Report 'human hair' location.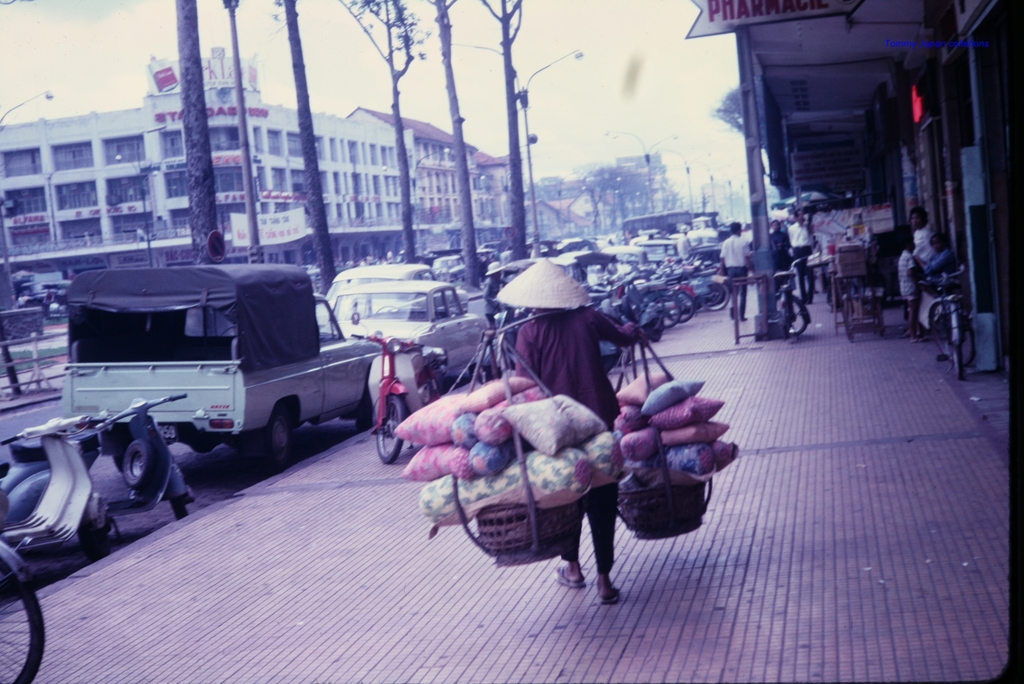
Report: 730 221 742 232.
